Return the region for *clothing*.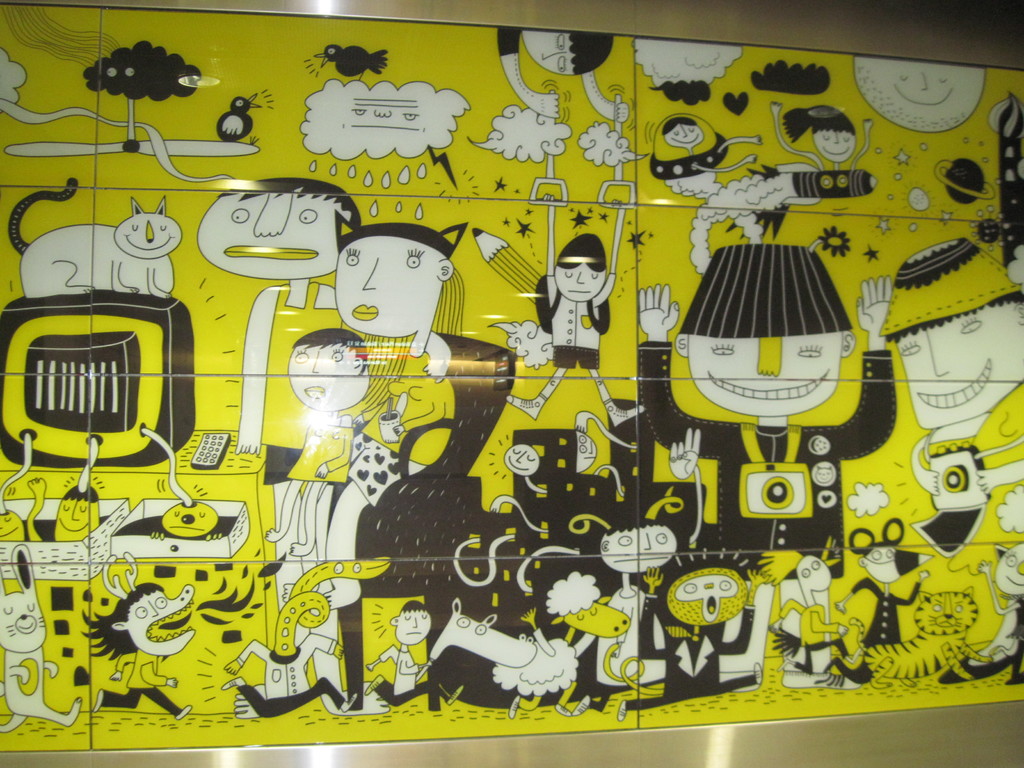
BBox(92, 648, 185, 717).
